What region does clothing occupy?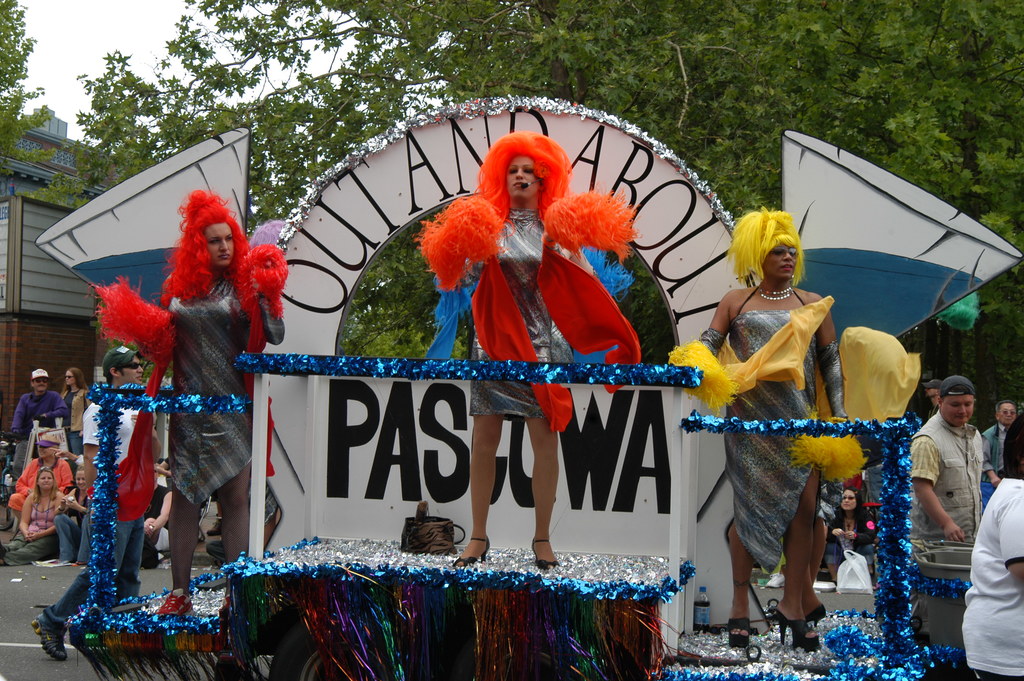
BBox(141, 480, 171, 570).
